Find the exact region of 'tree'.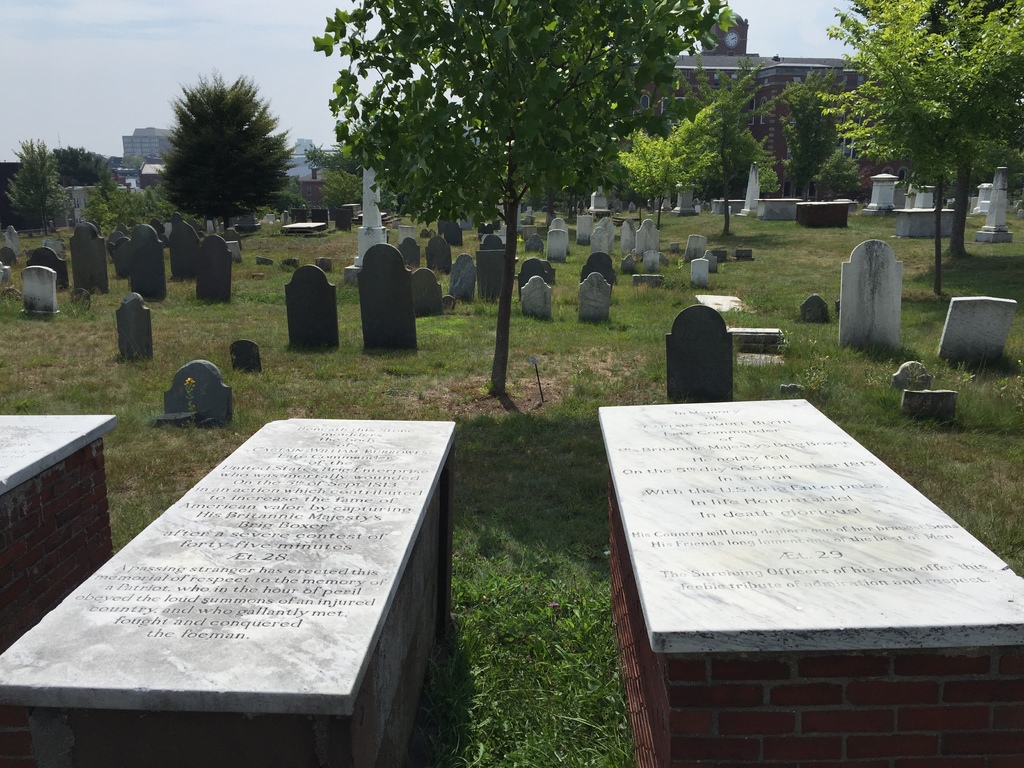
Exact region: select_region(856, 0, 1023, 255).
